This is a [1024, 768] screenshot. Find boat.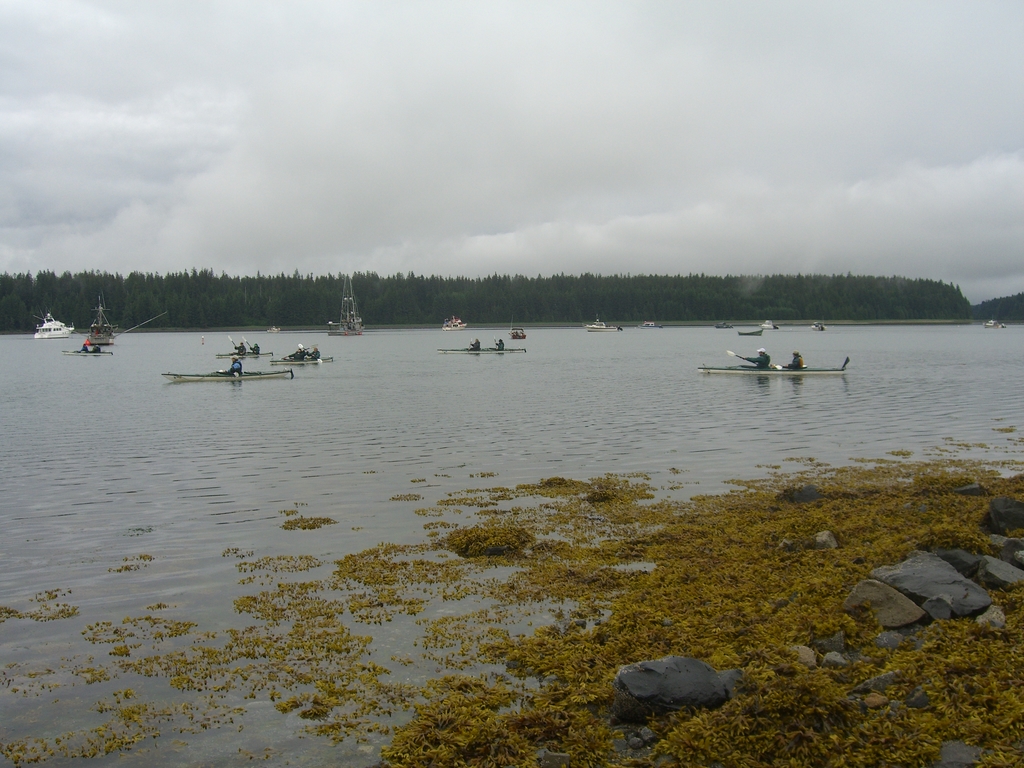
Bounding box: bbox=[220, 352, 273, 359].
